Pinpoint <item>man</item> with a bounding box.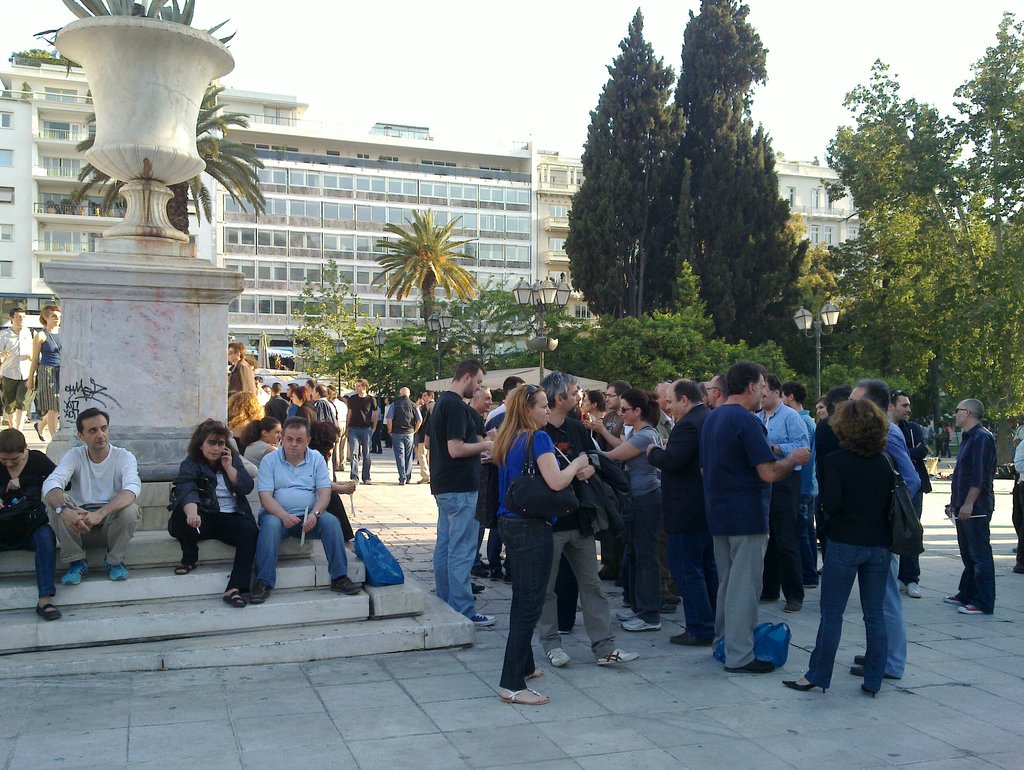
bbox=(415, 391, 440, 483).
